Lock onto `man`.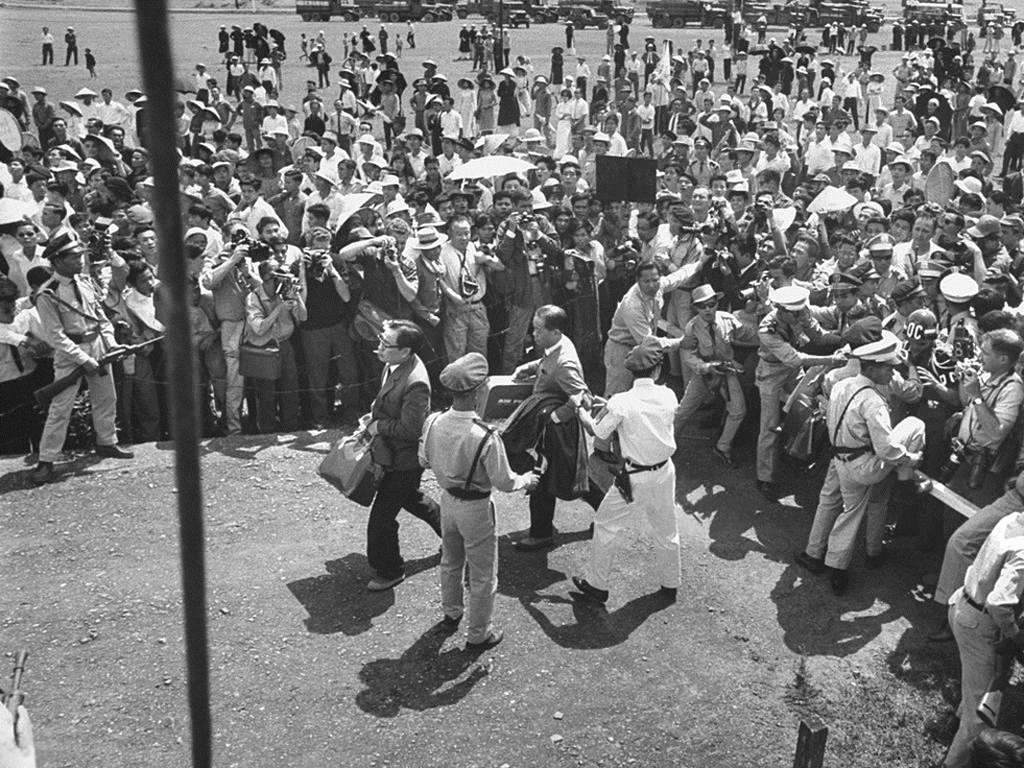
Locked: bbox(633, 87, 659, 154).
